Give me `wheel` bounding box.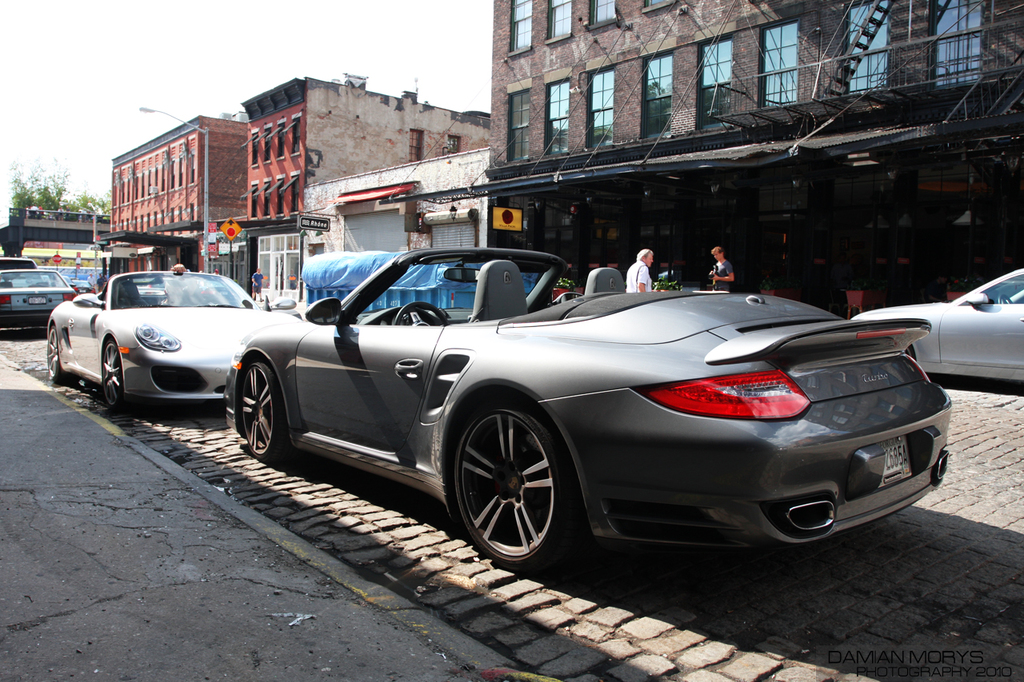
100,339,130,410.
